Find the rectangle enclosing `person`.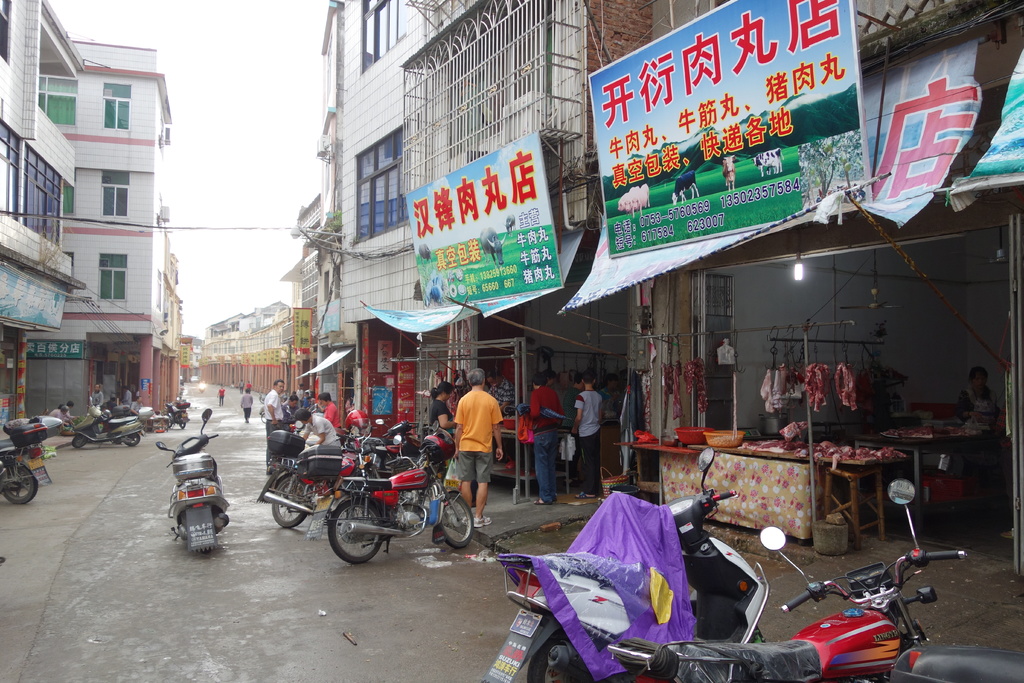
(x1=54, y1=404, x2=63, y2=415).
